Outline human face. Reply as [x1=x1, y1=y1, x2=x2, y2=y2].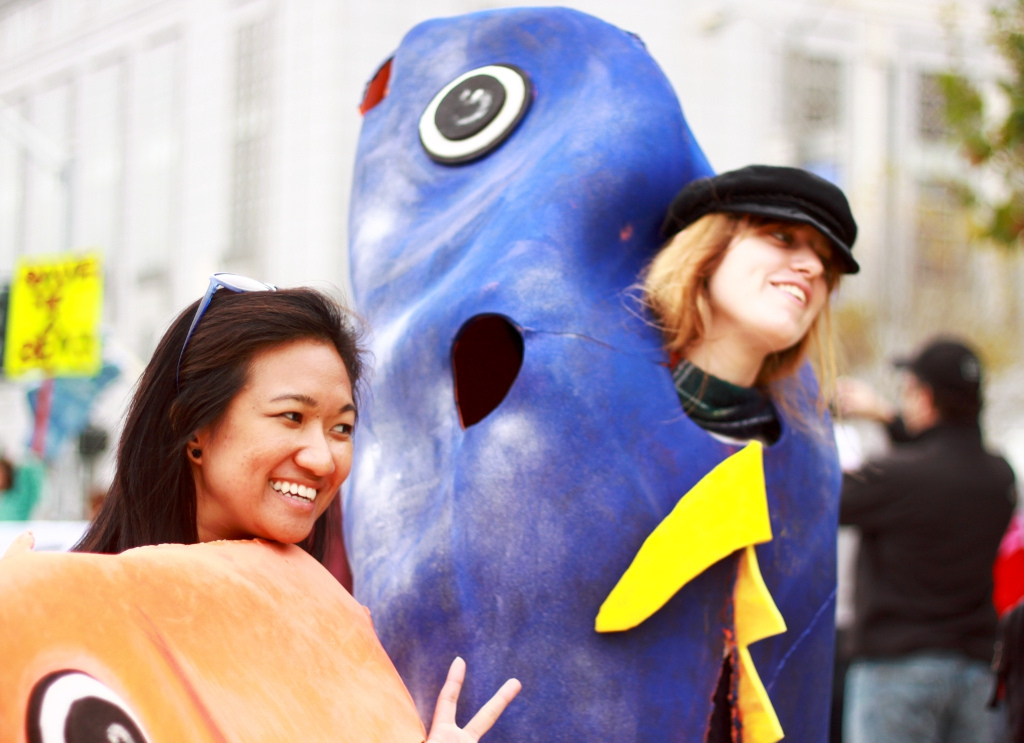
[x1=897, y1=367, x2=942, y2=428].
